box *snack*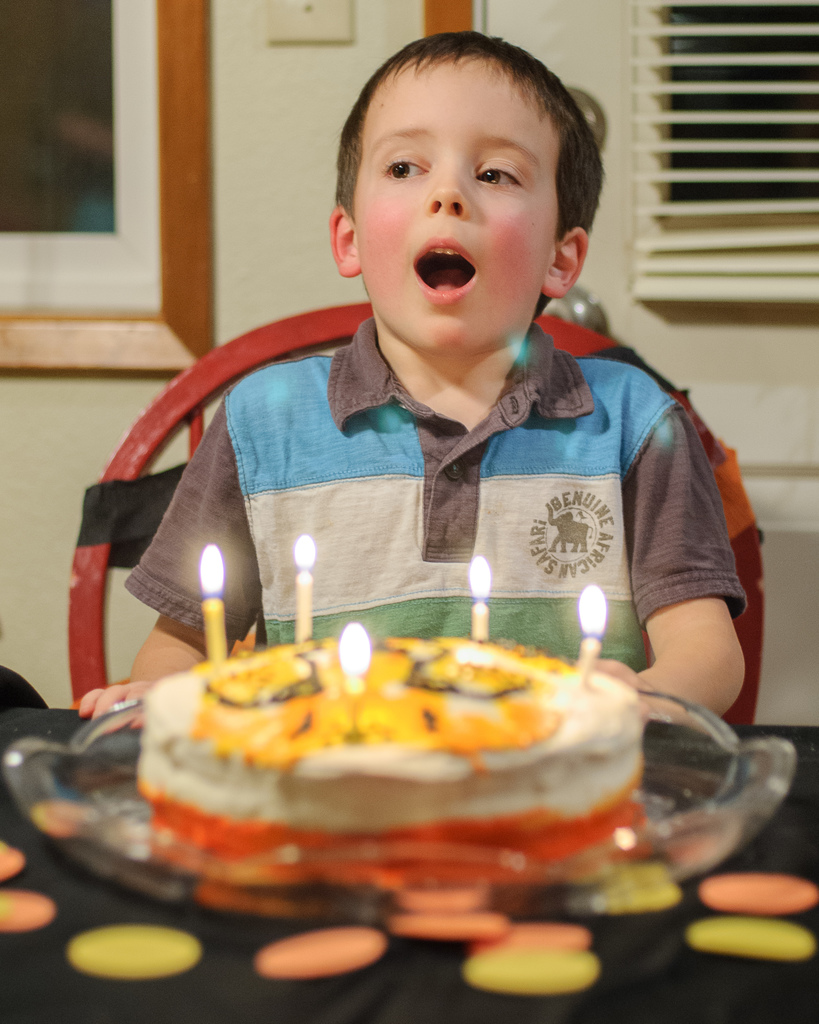
pyautogui.locateOnScreen(131, 631, 644, 896)
